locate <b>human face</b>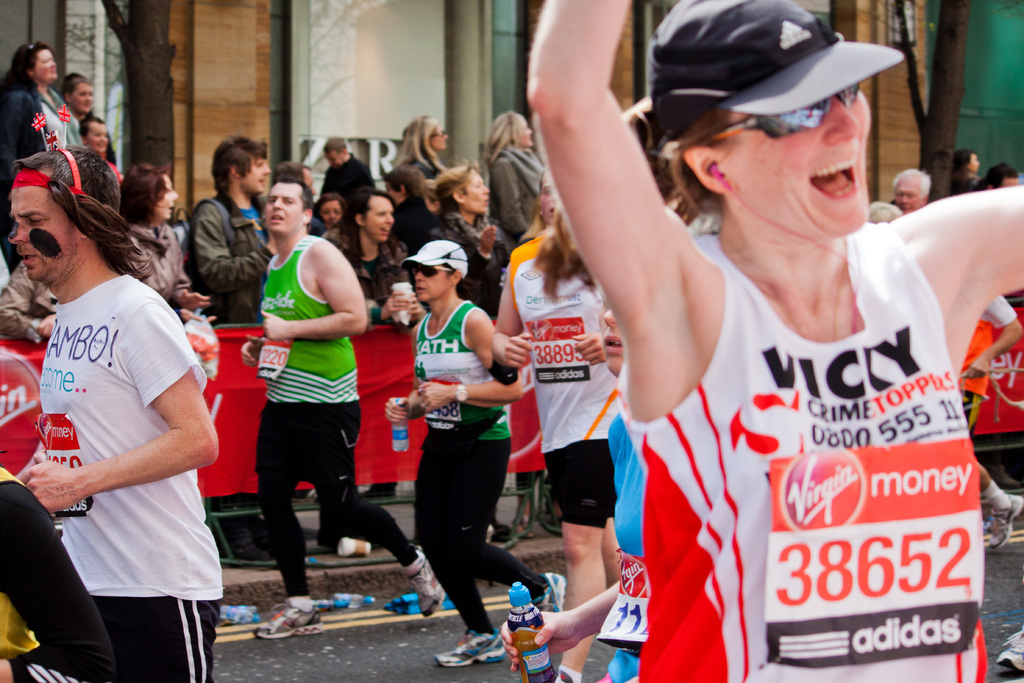
{"left": 414, "top": 265, "right": 451, "bottom": 300}
